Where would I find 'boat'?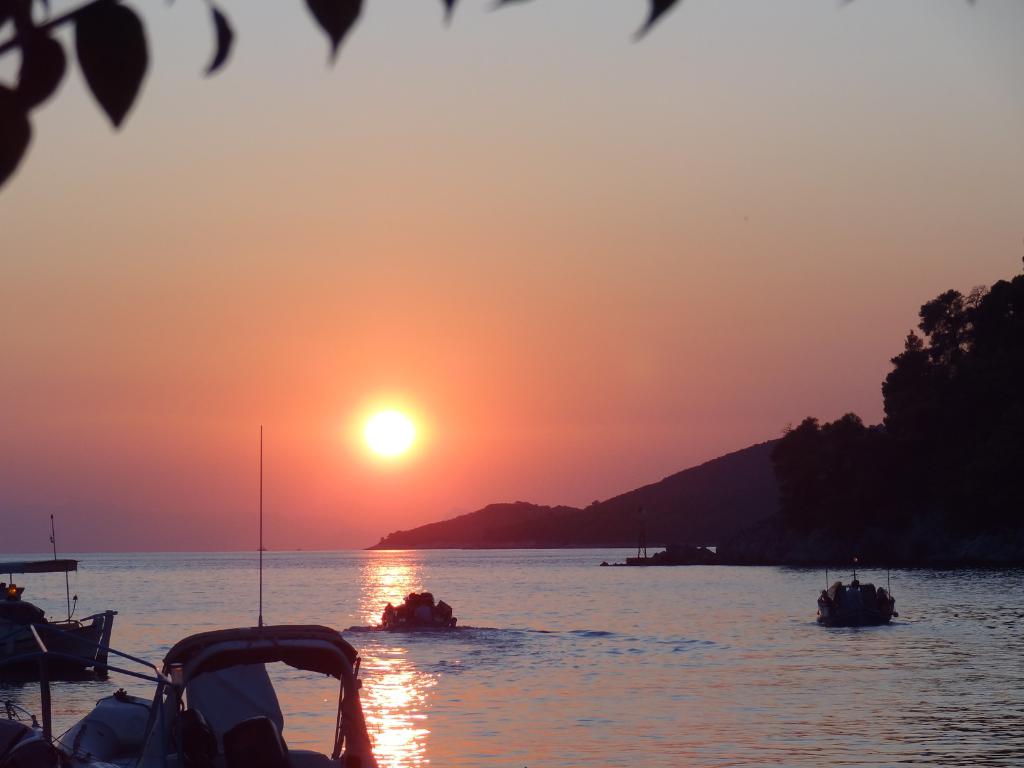
At <region>361, 579, 460, 627</region>.
